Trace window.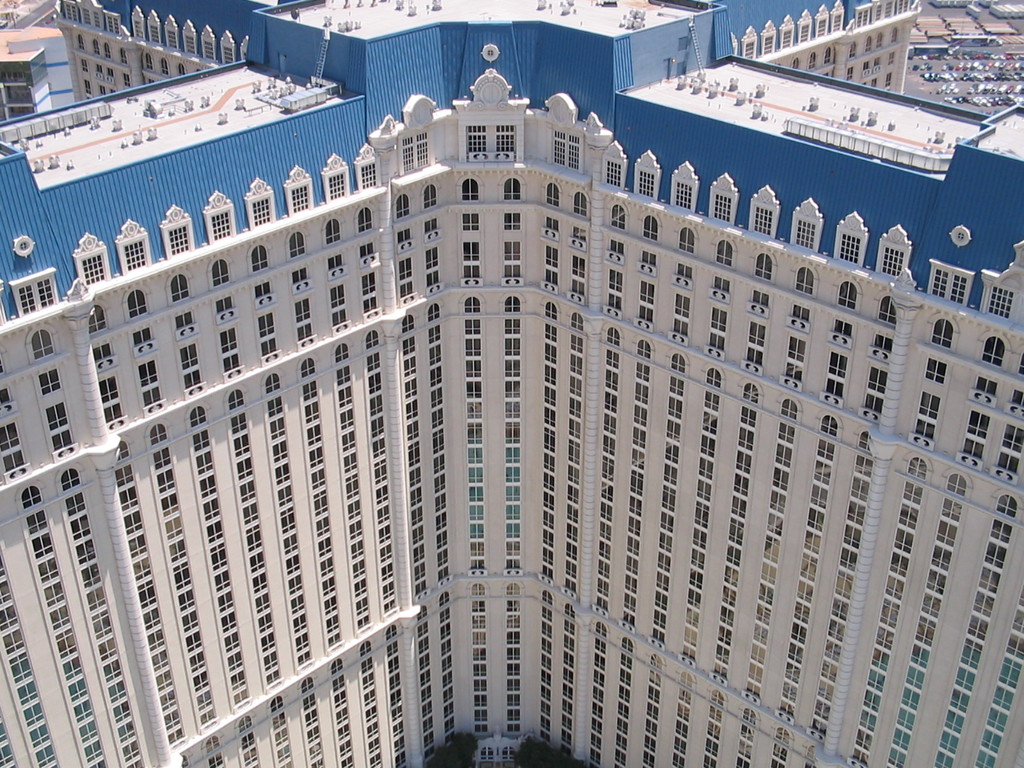
Traced to <region>862, 62, 870, 74</region>.
